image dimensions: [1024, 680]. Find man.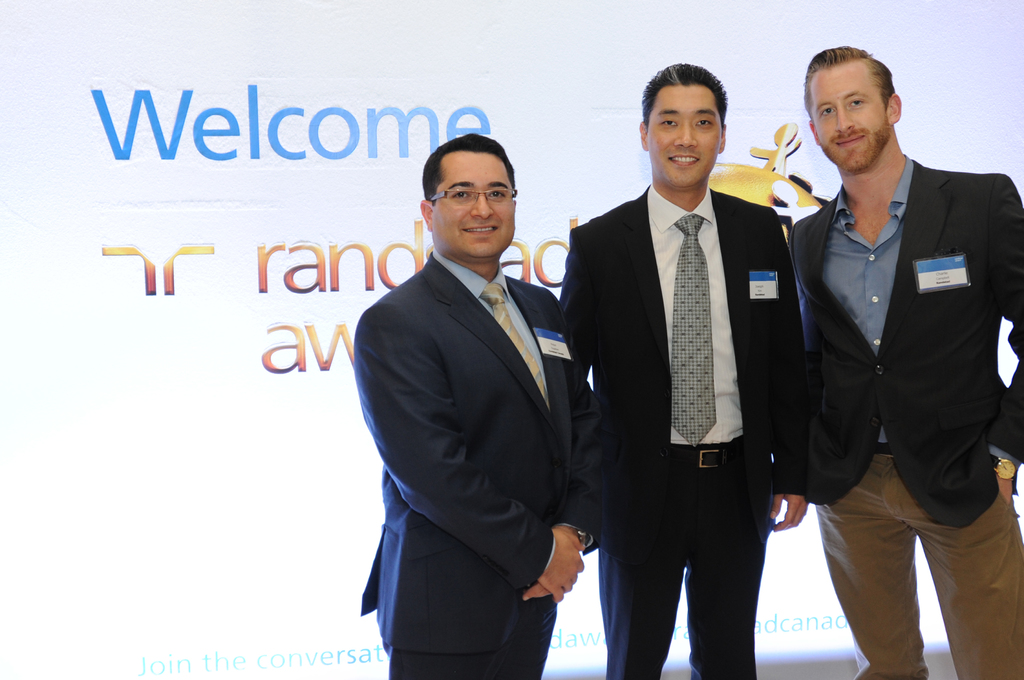
<region>795, 43, 1023, 679</region>.
